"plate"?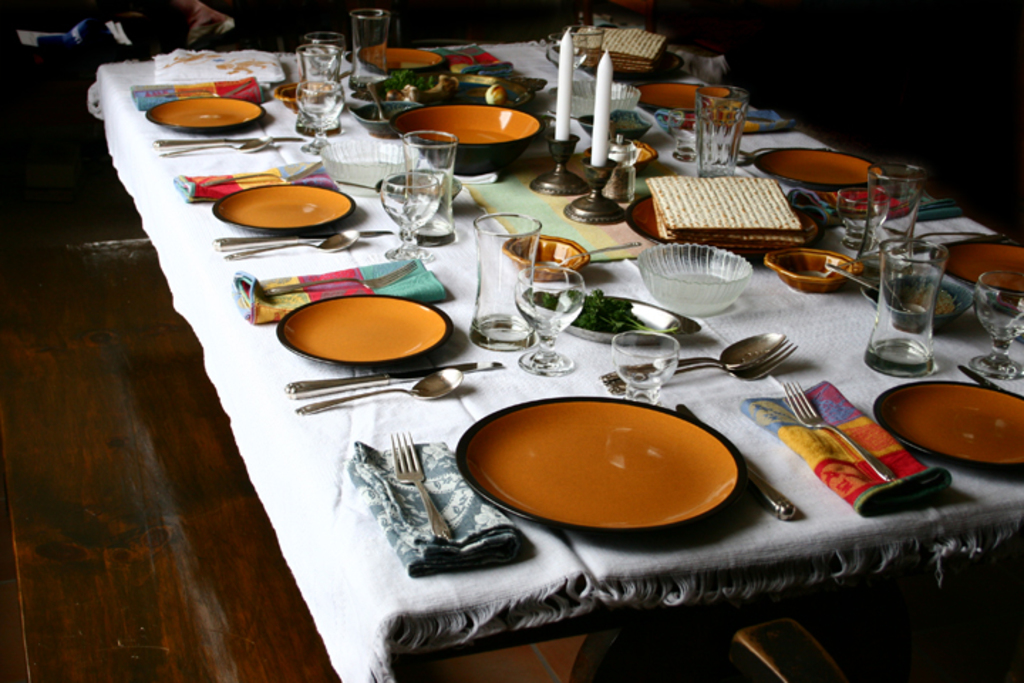
[929, 235, 1023, 306]
